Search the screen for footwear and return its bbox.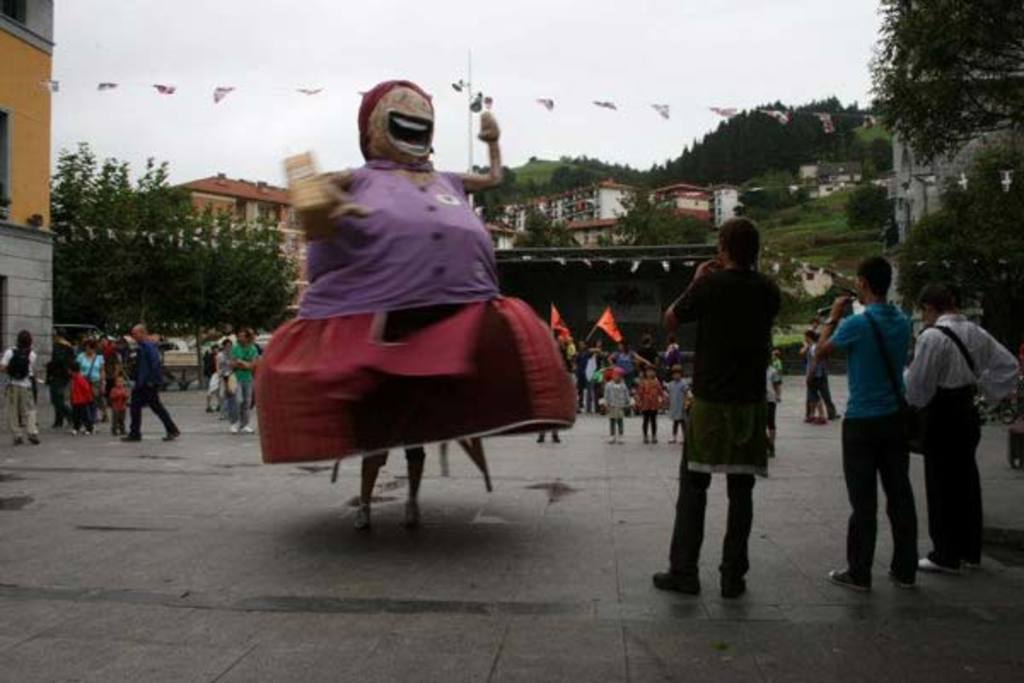
Found: 31, 434, 43, 444.
